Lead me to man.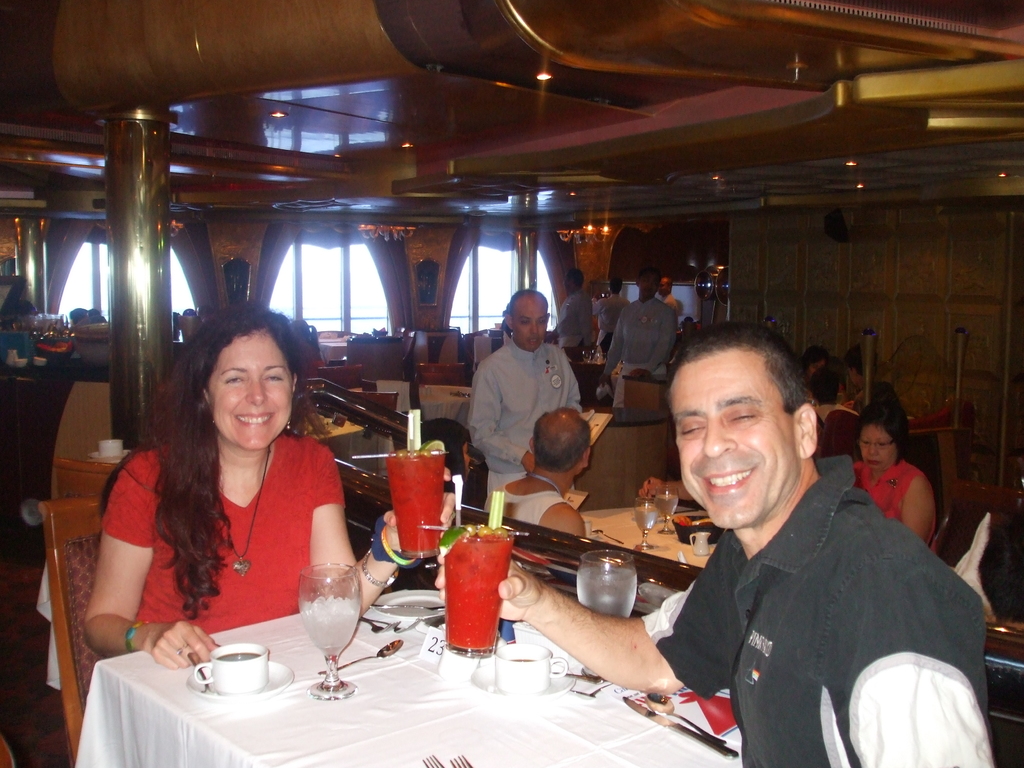
Lead to pyautogui.locateOnScreen(495, 403, 583, 543).
